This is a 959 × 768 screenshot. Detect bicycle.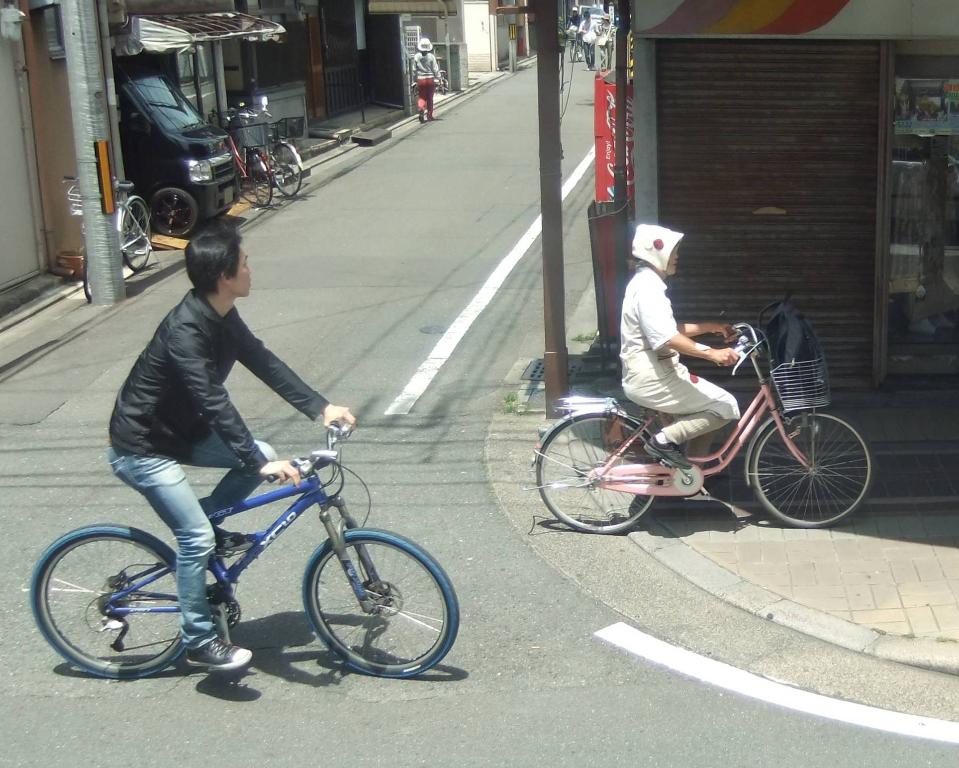
[59, 170, 167, 303].
